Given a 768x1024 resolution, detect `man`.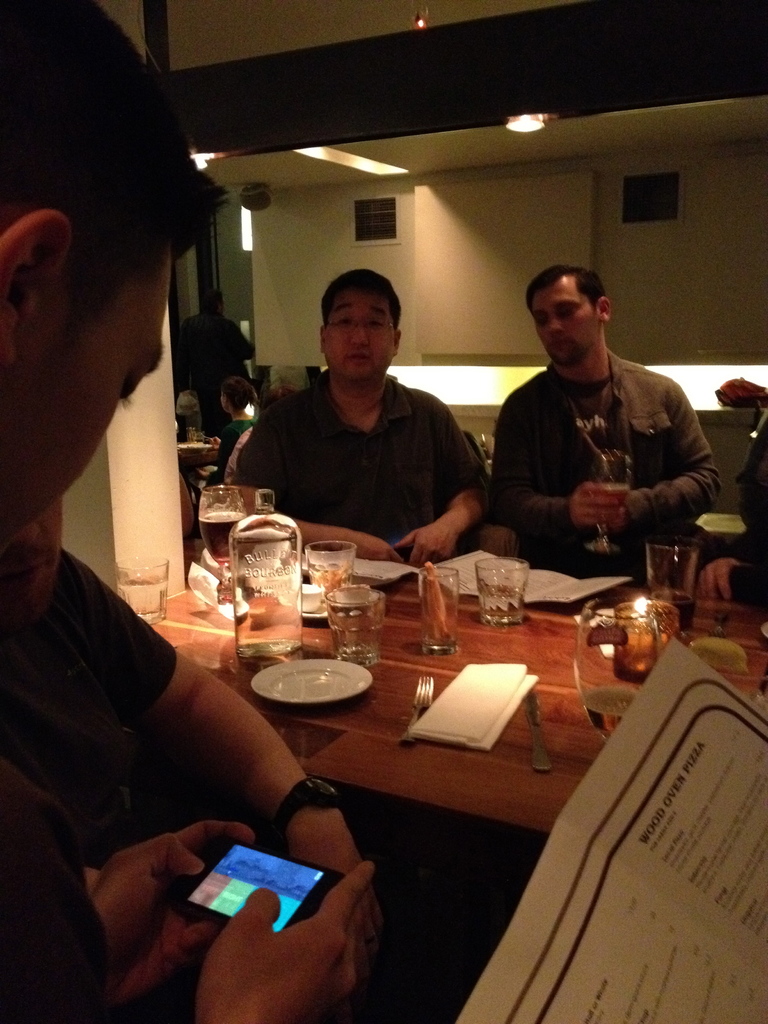
rect(224, 266, 490, 570).
